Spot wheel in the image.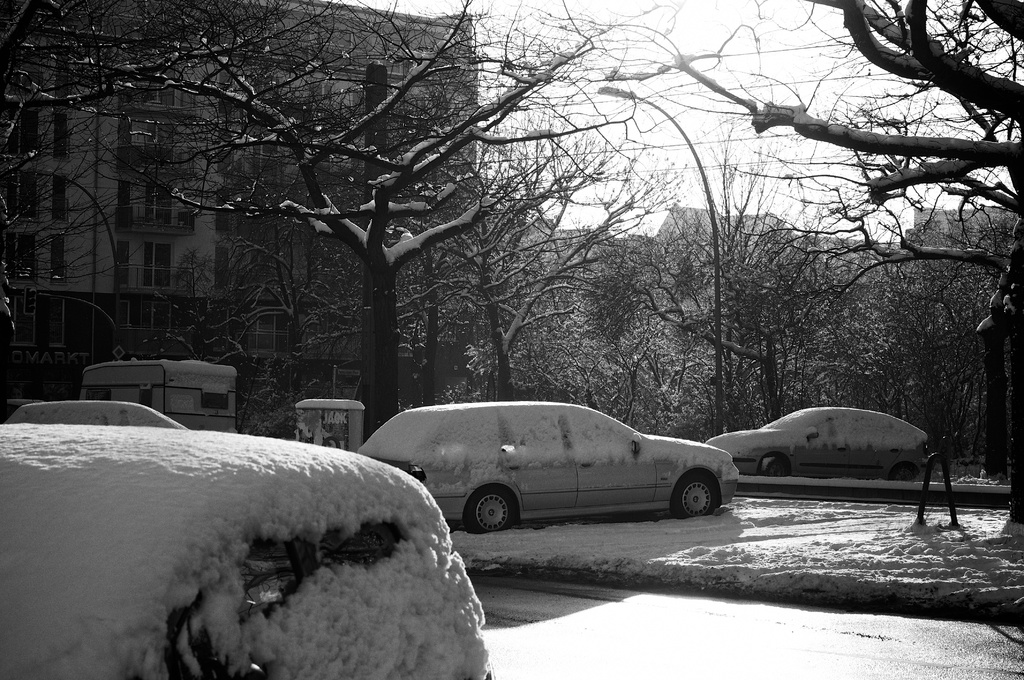
wheel found at (757,455,787,478).
